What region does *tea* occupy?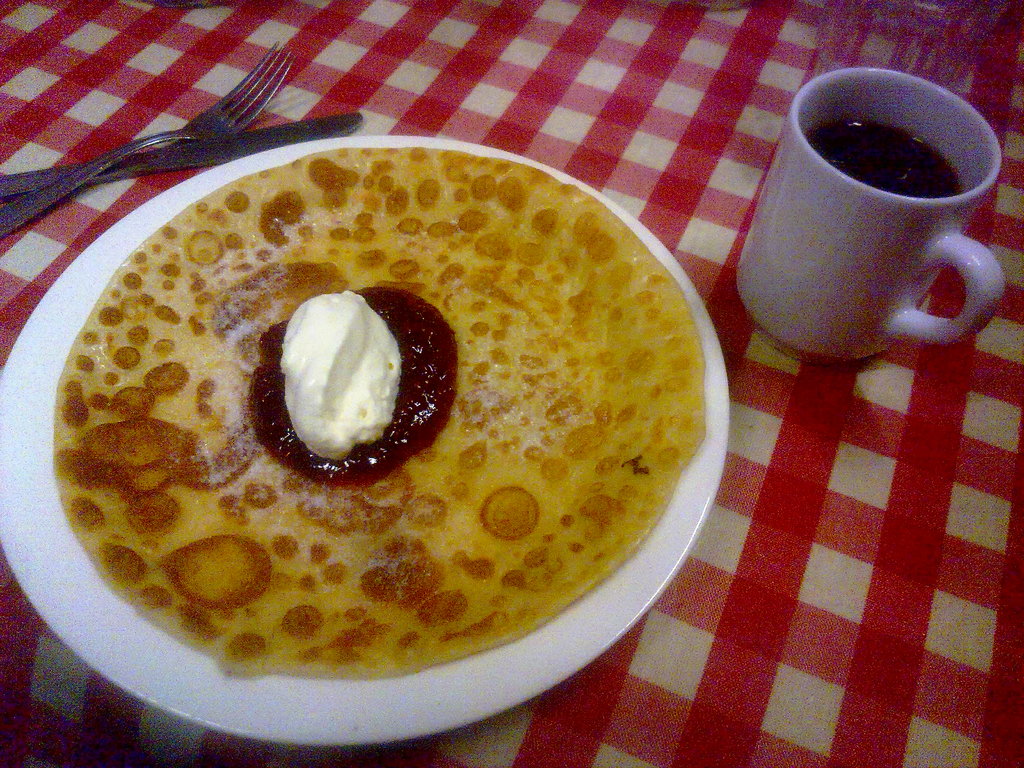
detection(806, 121, 966, 195).
